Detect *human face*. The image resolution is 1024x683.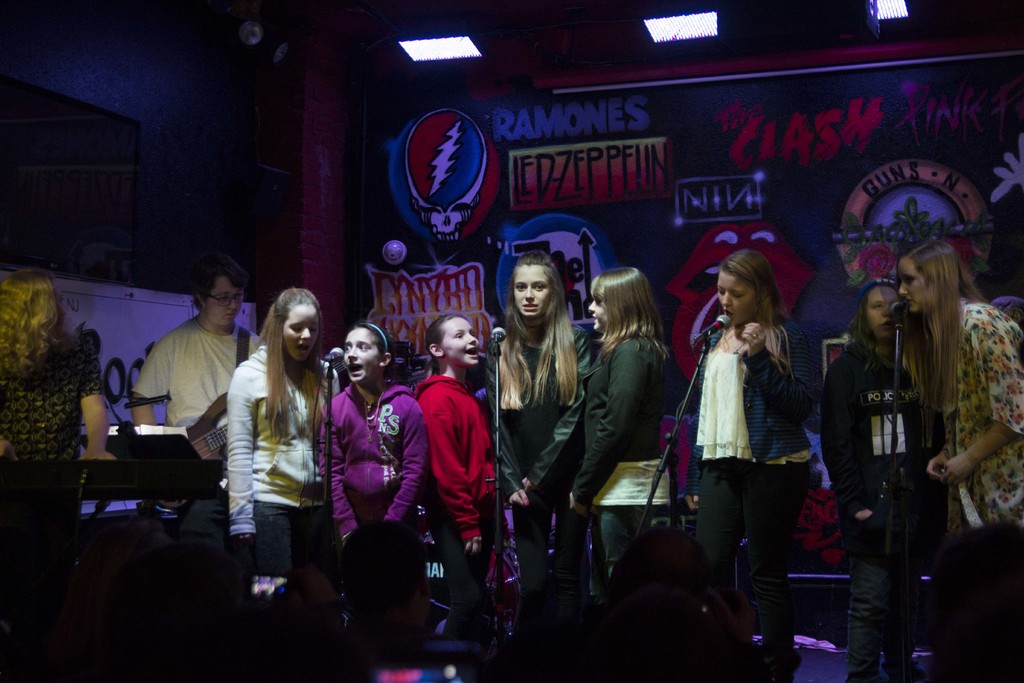
(left=589, top=290, right=609, bottom=331).
